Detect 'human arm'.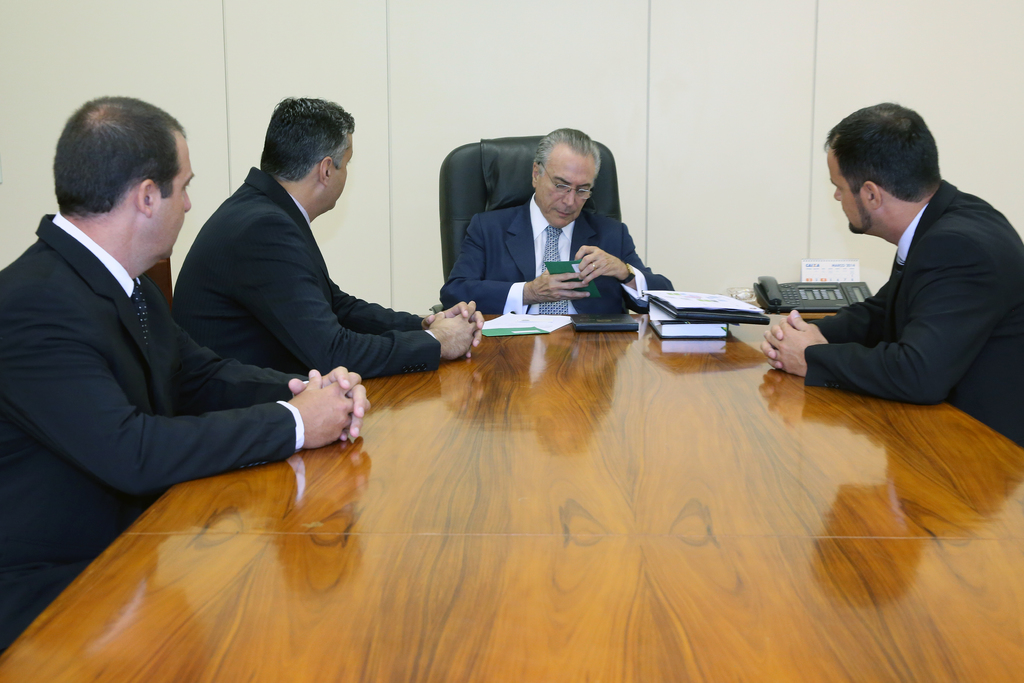
Detected at detection(259, 212, 483, 375).
